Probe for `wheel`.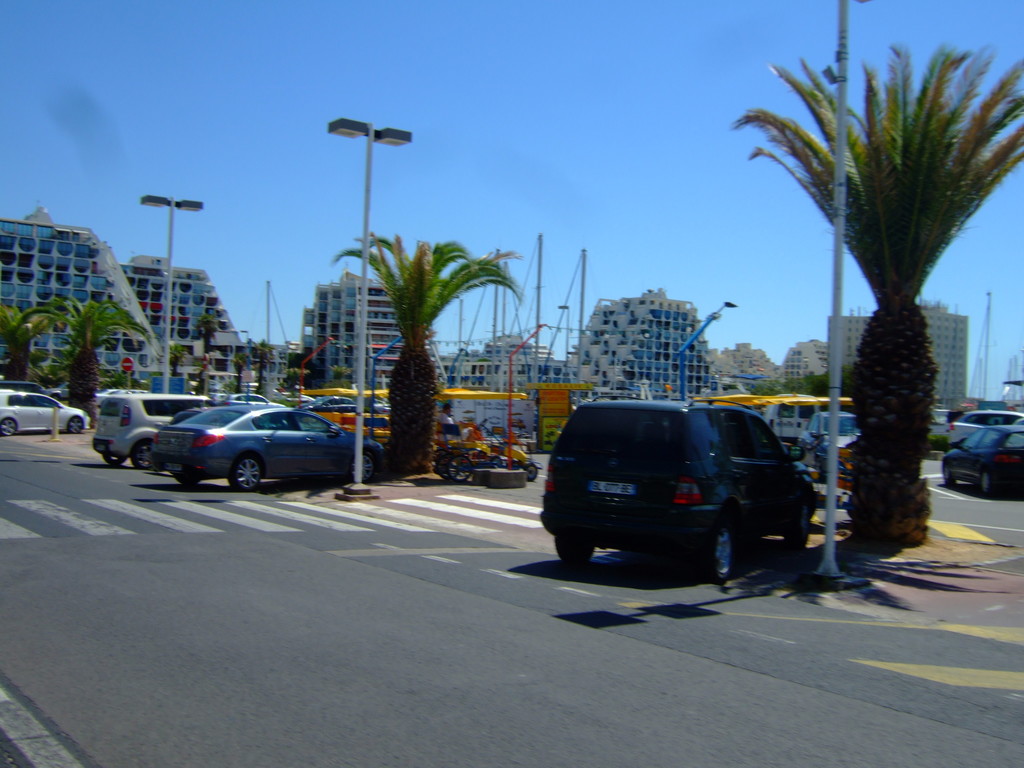
Probe result: left=782, top=508, right=815, bottom=547.
